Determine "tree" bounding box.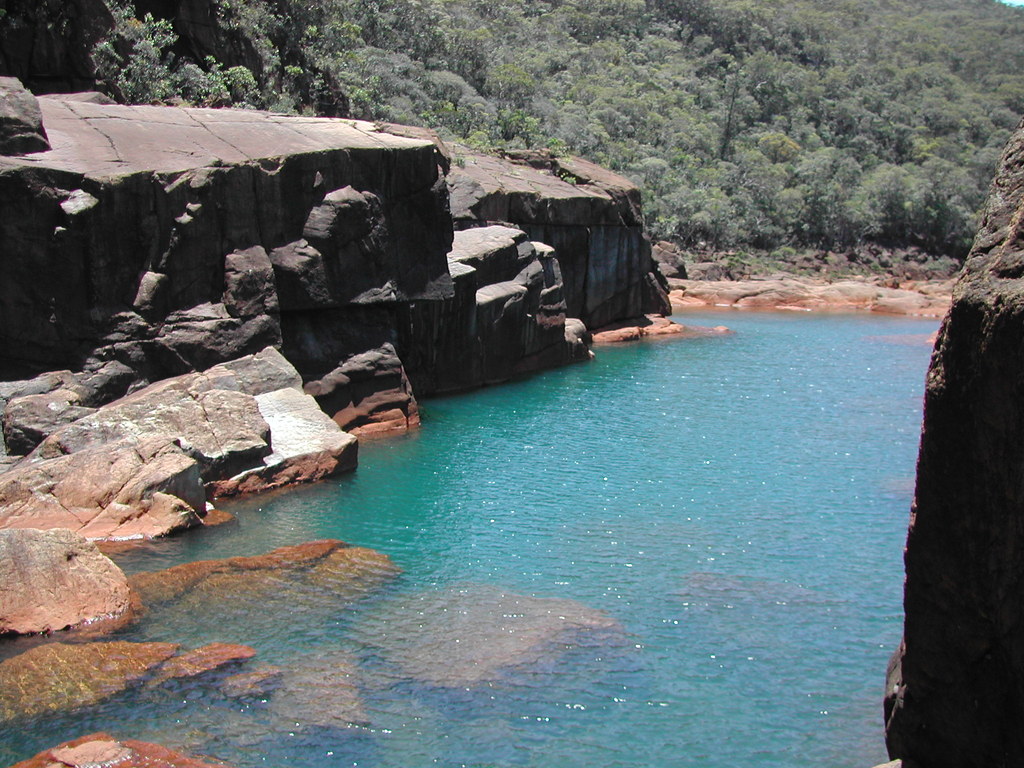
Determined: (x1=92, y1=3, x2=1023, y2=247).
